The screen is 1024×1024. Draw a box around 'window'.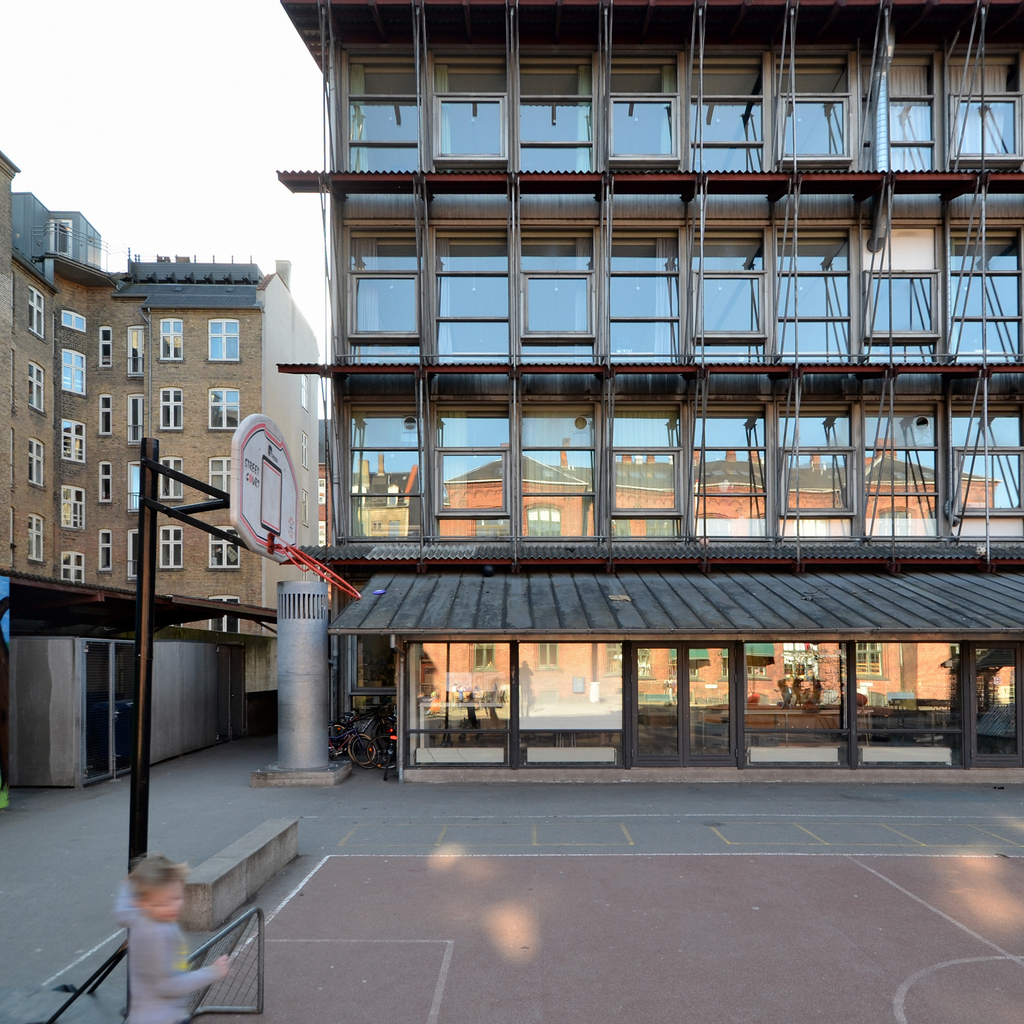
box=[156, 522, 188, 572].
